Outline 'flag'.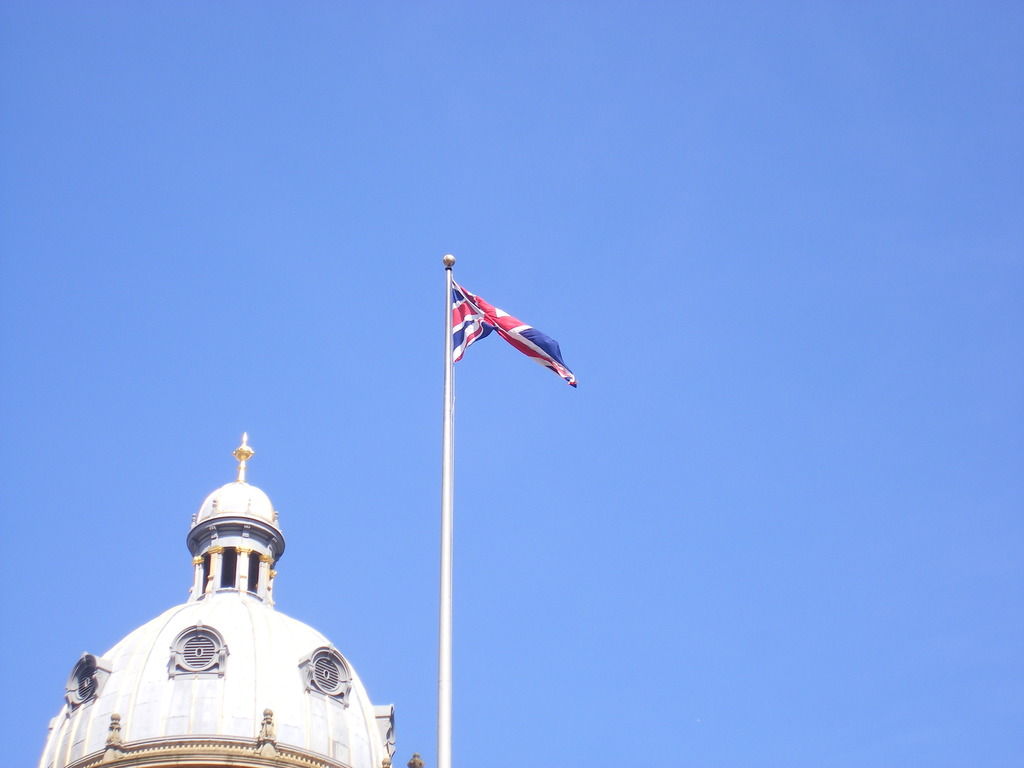
Outline: 440, 269, 578, 394.
